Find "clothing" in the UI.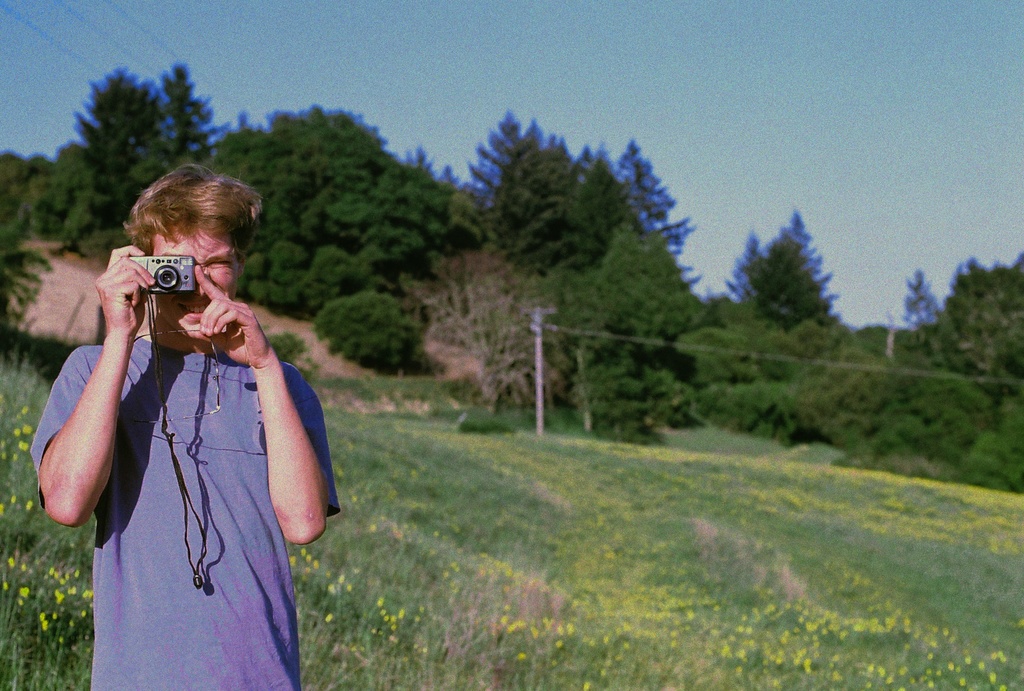
UI element at box=[30, 330, 339, 690].
